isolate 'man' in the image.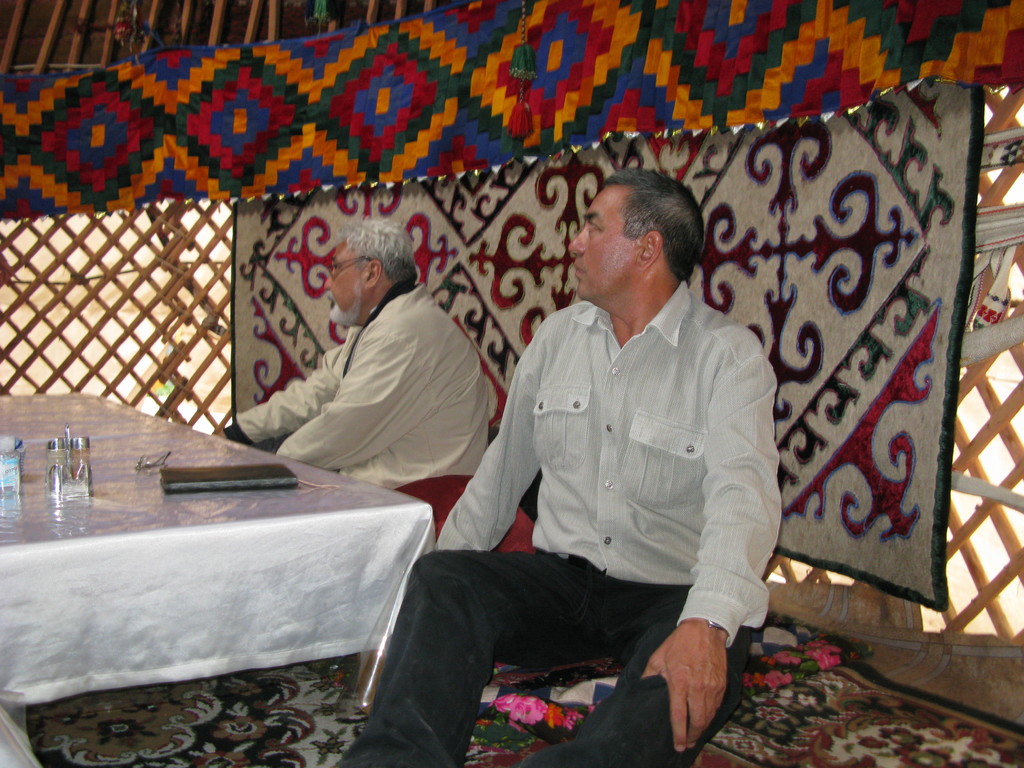
Isolated region: rect(408, 175, 807, 733).
